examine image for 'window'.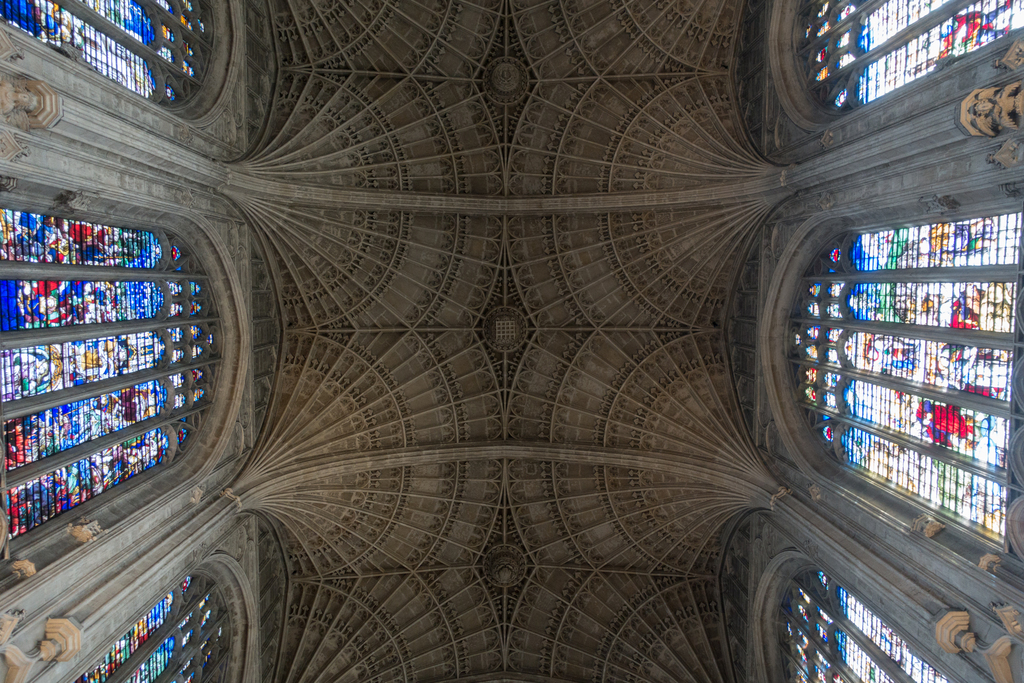
Examination result: box(2, 0, 148, 99).
